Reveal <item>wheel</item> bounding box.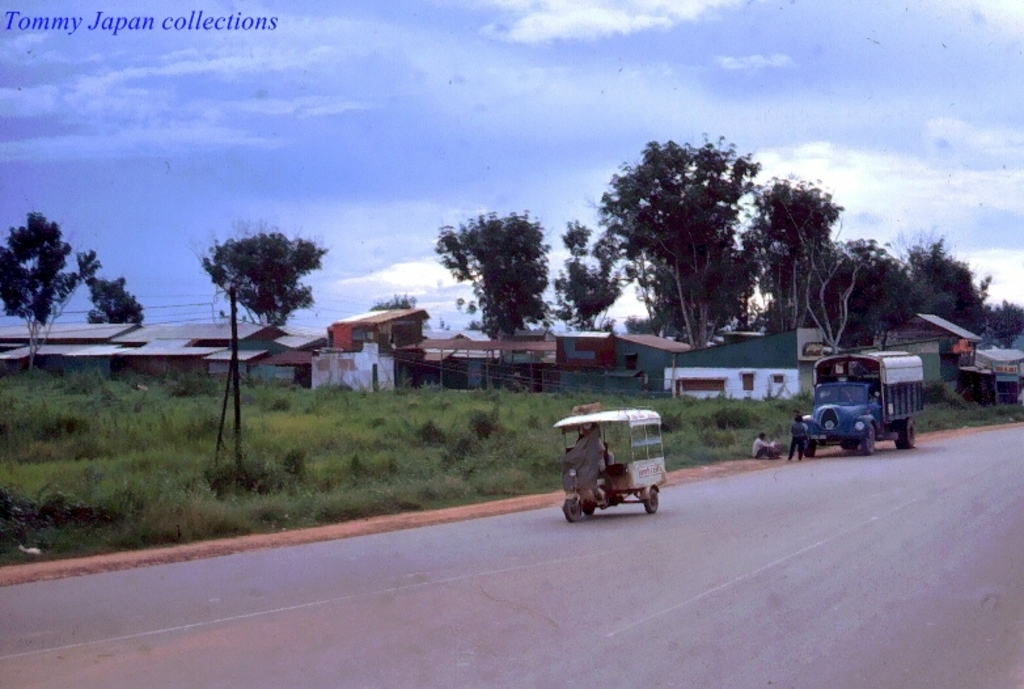
Revealed: {"x1": 803, "y1": 431, "x2": 814, "y2": 455}.
